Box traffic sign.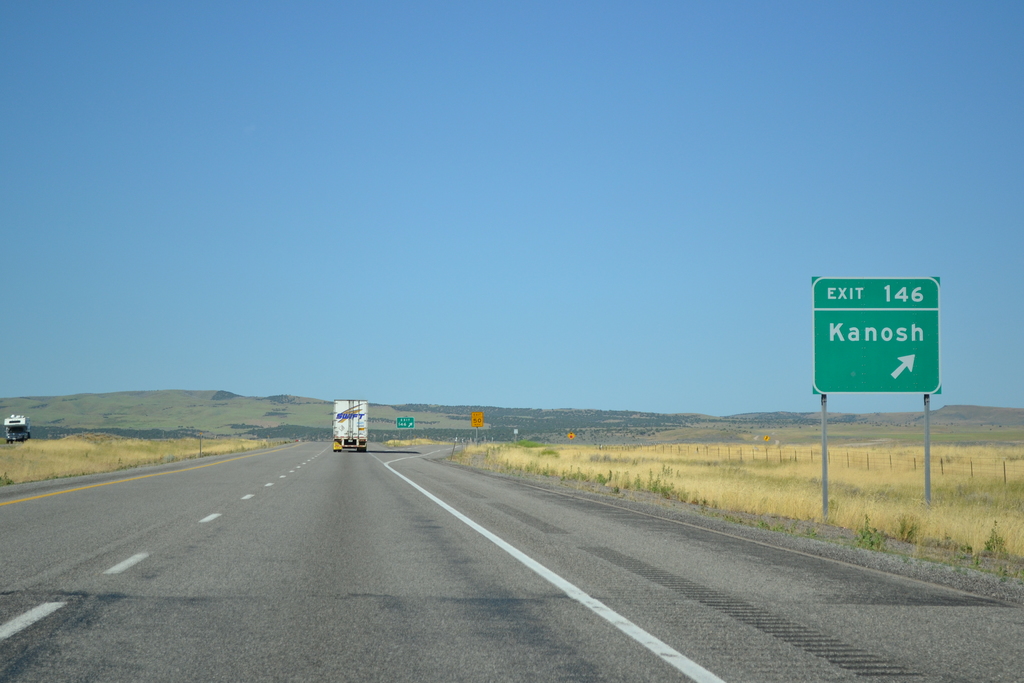
(x1=812, y1=273, x2=945, y2=392).
